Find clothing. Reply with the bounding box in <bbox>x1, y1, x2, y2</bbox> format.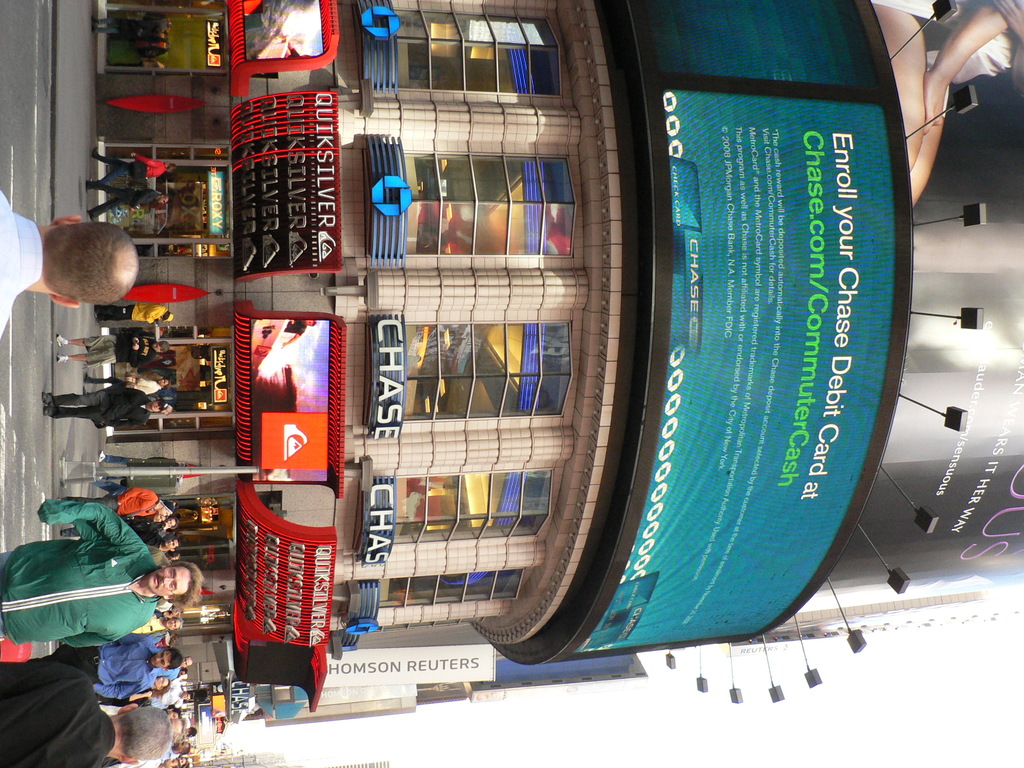
<bbox>88, 145, 158, 182</bbox>.
